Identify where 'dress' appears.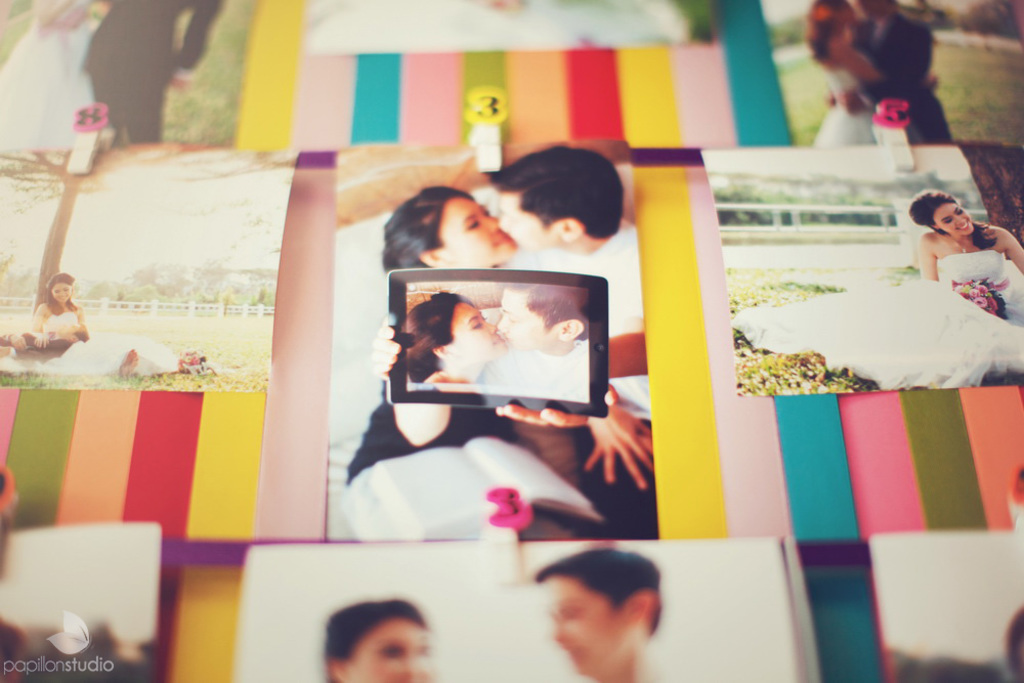
Appears at [0,7,105,143].
